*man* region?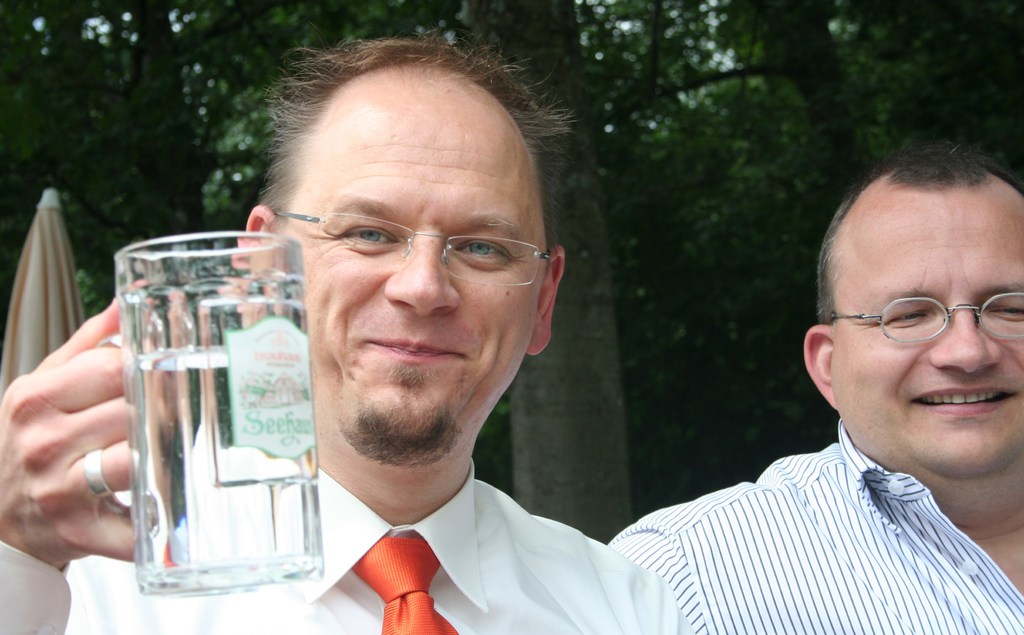
[left=200, top=40, right=685, bottom=634]
